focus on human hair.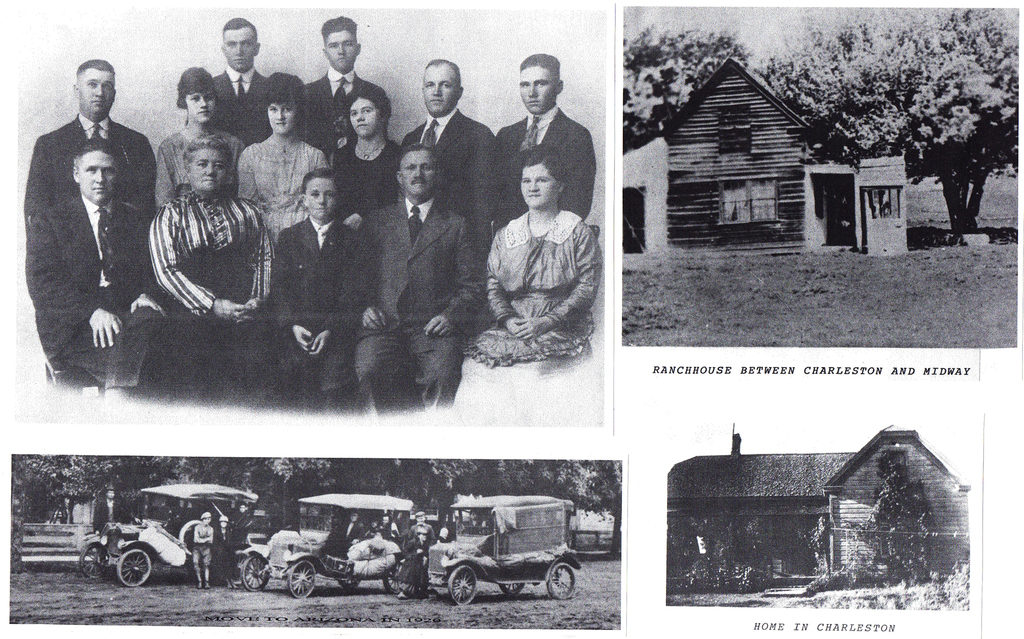
Focused at 302, 167, 339, 192.
